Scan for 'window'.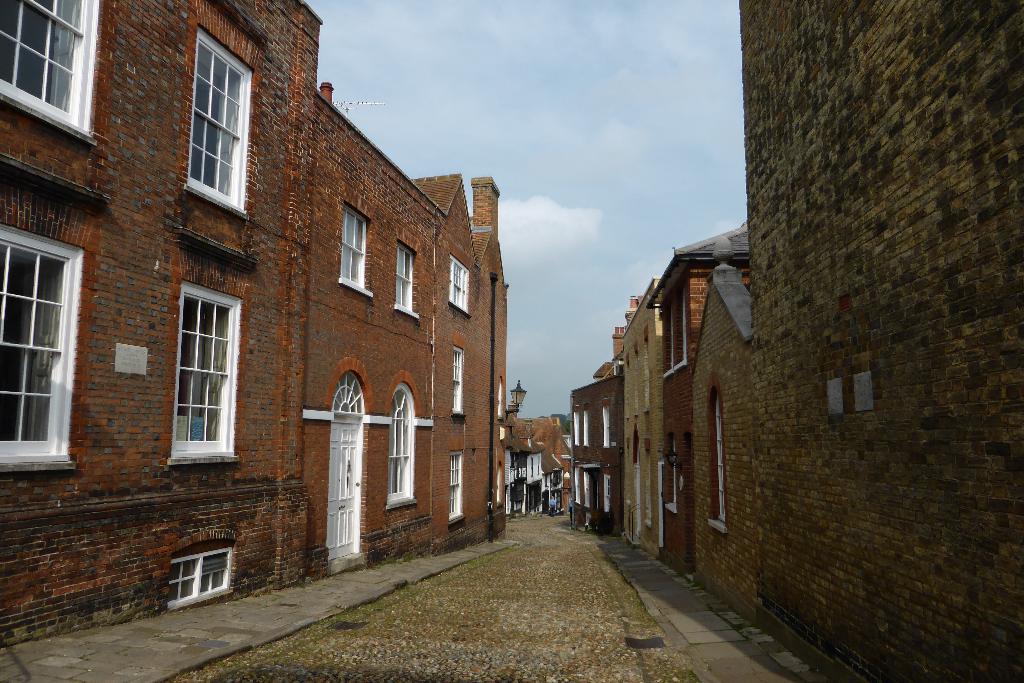
Scan result: <bbox>447, 456, 464, 523</bbox>.
